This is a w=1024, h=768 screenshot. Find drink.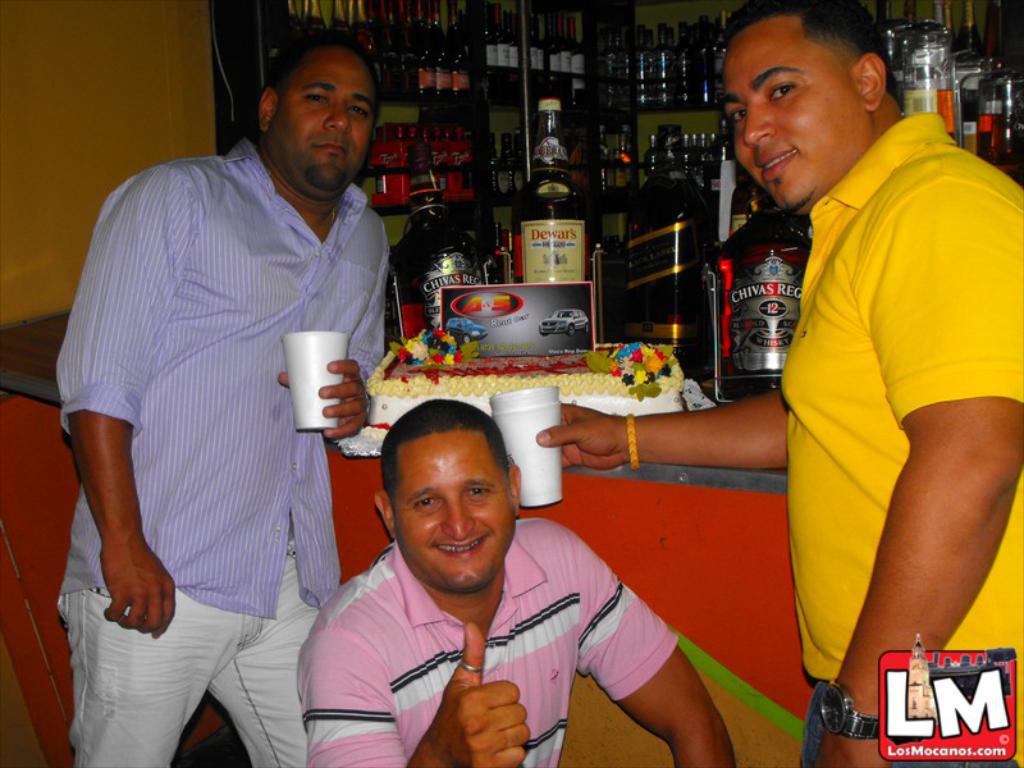
Bounding box: BBox(717, 184, 814, 398).
